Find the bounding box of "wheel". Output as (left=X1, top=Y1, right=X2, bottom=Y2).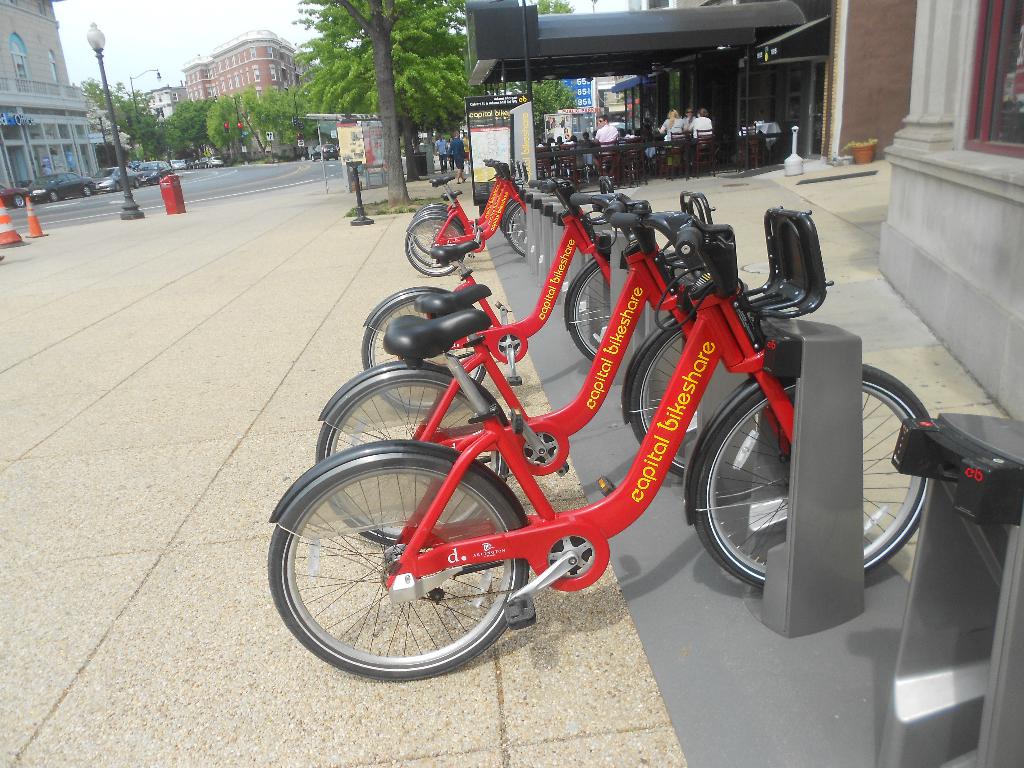
(left=403, top=214, right=468, bottom=278).
